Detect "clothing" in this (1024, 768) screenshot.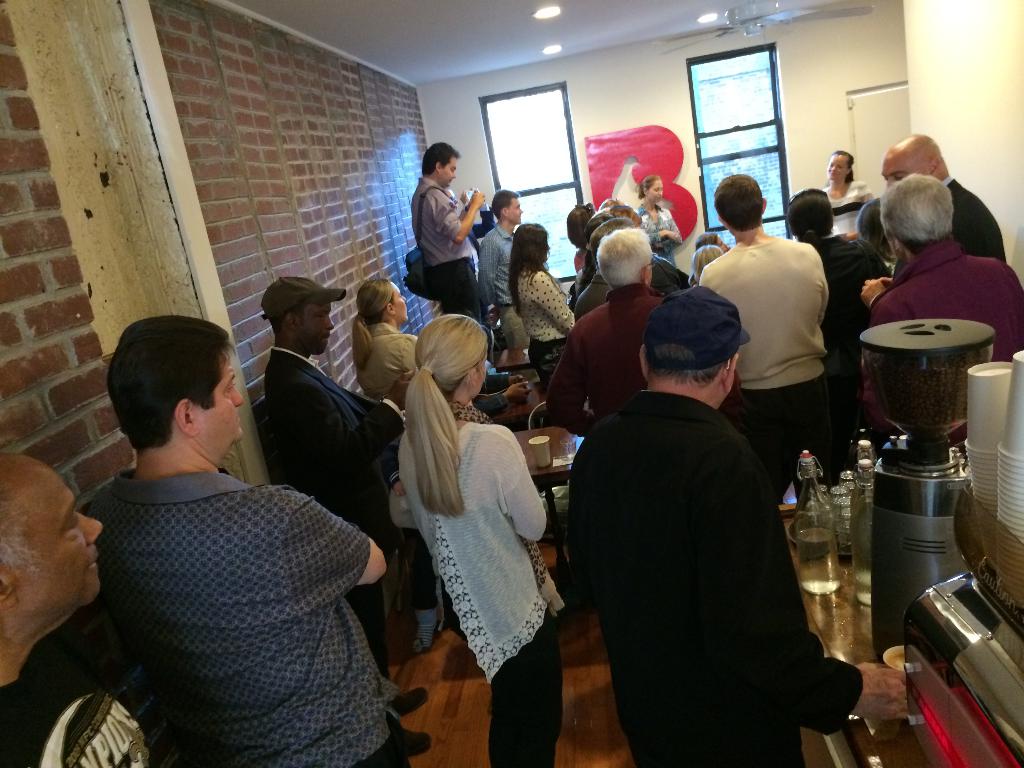
Detection: Rect(479, 225, 524, 351).
